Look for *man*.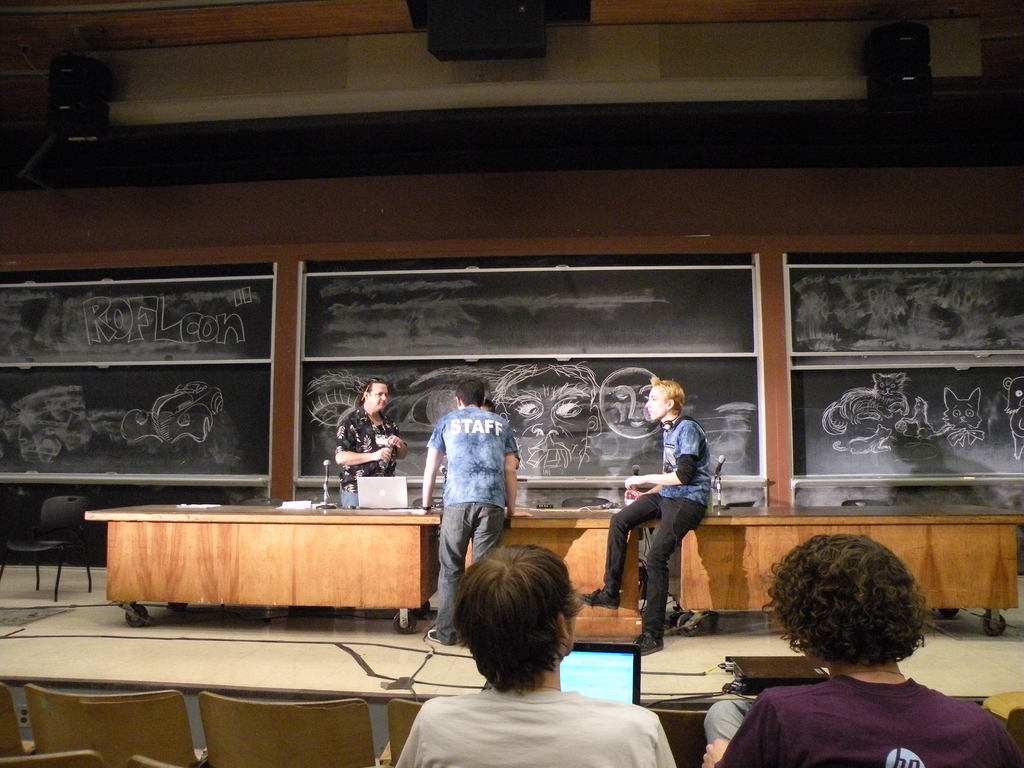
Found: {"x1": 490, "y1": 362, "x2": 604, "y2": 479}.
